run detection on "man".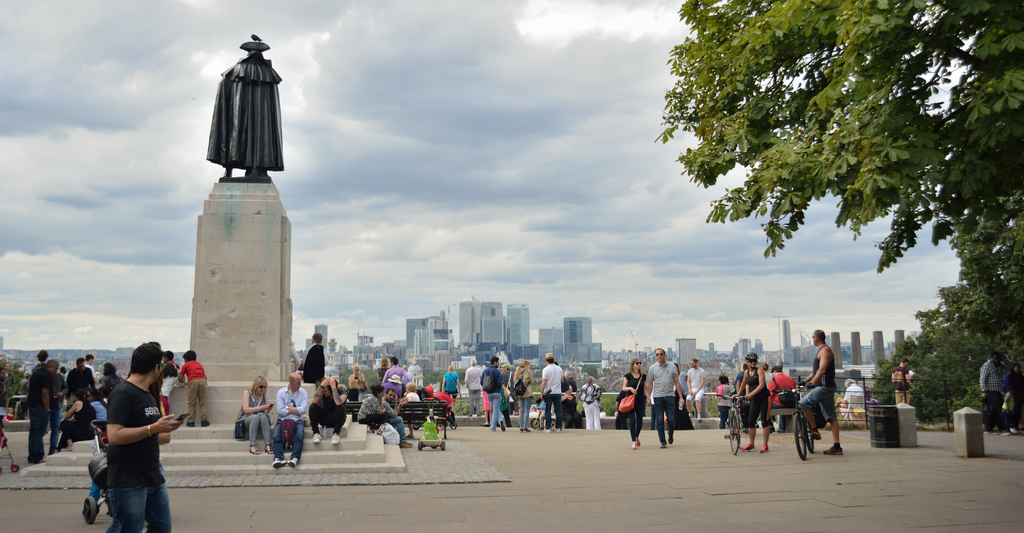
Result: box(634, 338, 690, 445).
